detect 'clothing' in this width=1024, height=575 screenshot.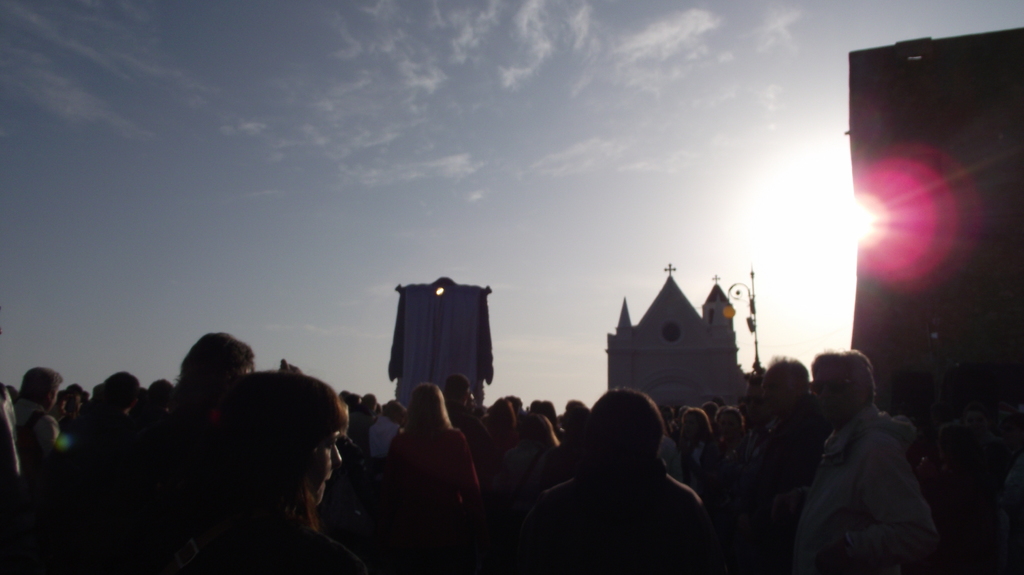
Detection: x1=788, y1=399, x2=945, y2=573.
